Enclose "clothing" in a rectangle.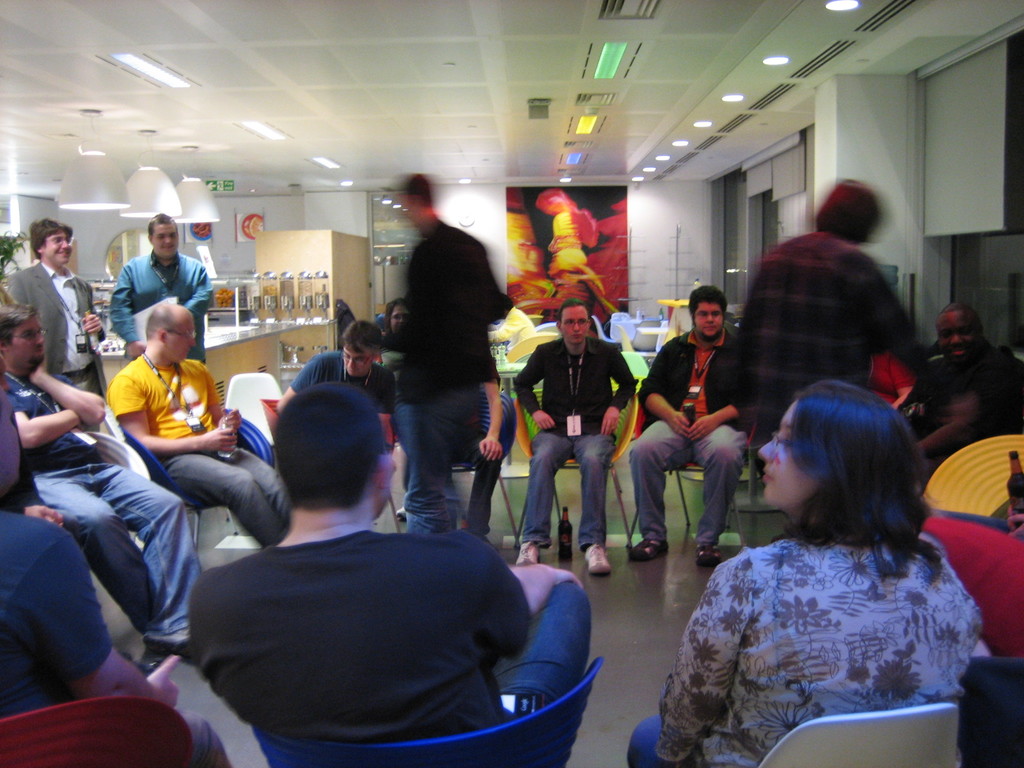
bbox=(285, 345, 387, 422).
